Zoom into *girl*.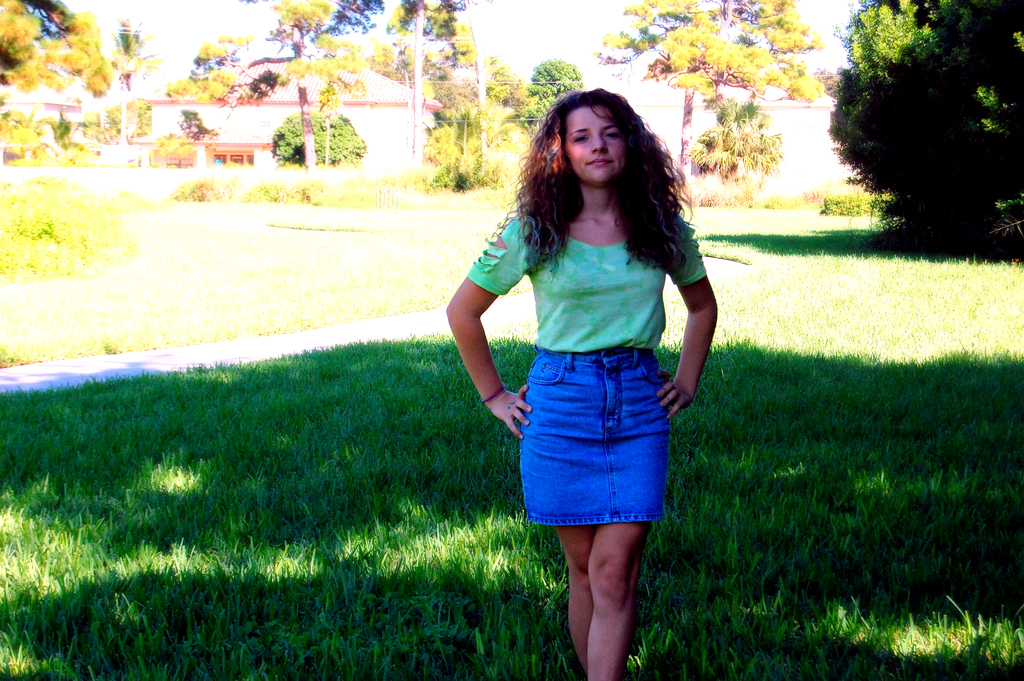
Zoom target: <bbox>450, 87, 715, 680</bbox>.
